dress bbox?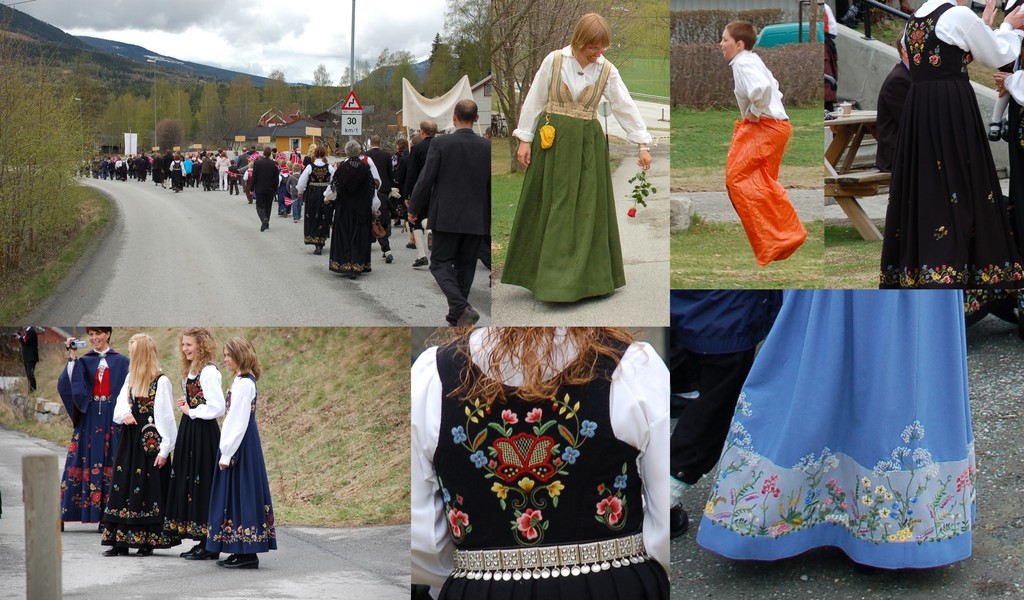
[323,150,378,275]
